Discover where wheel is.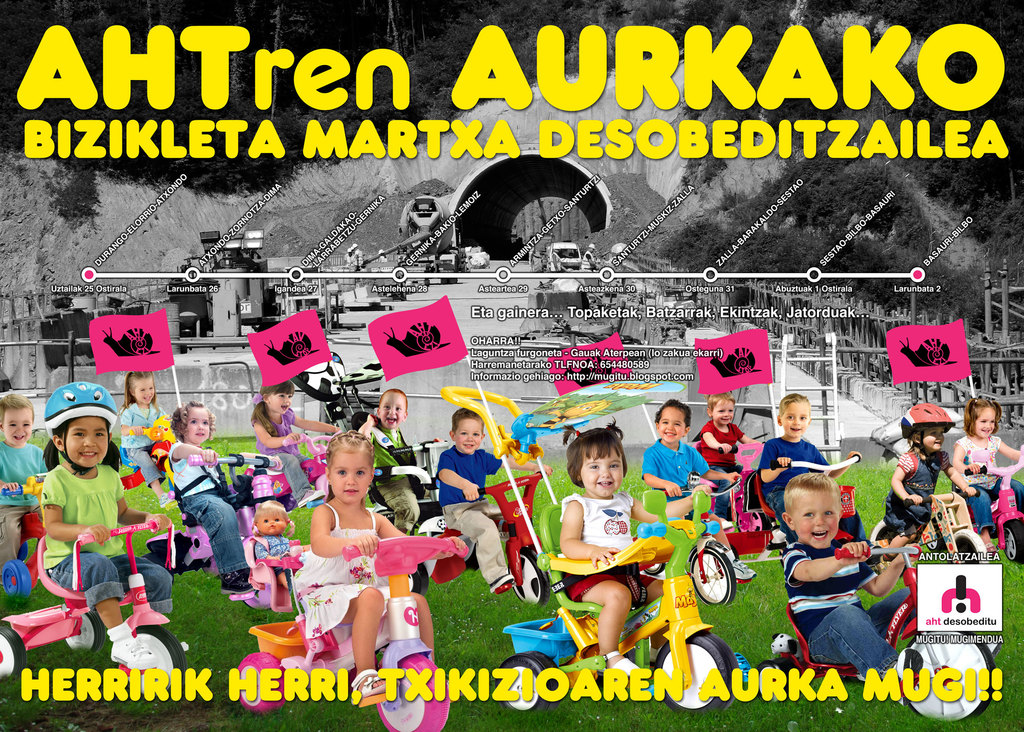
Discovered at [904,628,995,721].
